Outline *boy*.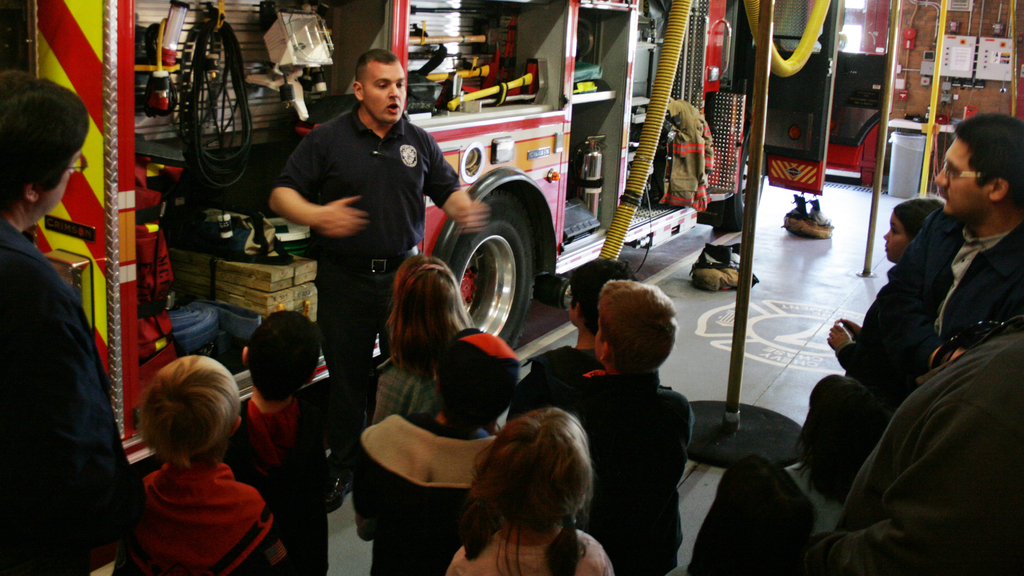
Outline: bbox=[349, 328, 519, 575].
